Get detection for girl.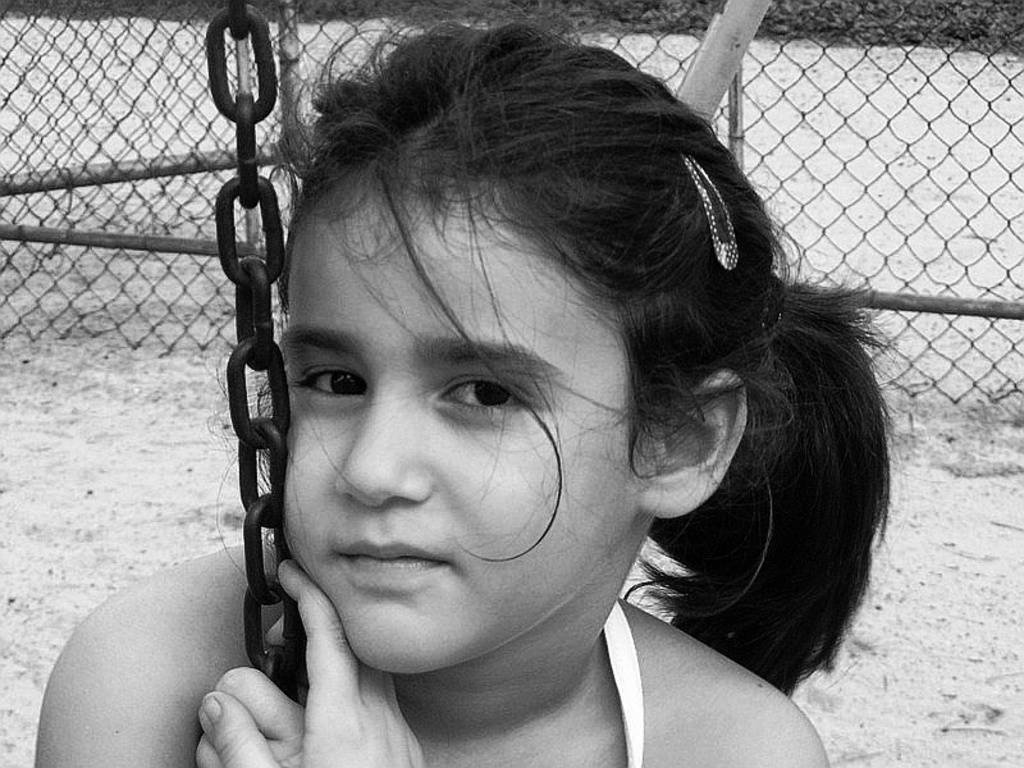
Detection: {"x1": 32, "y1": 27, "x2": 879, "y2": 767}.
